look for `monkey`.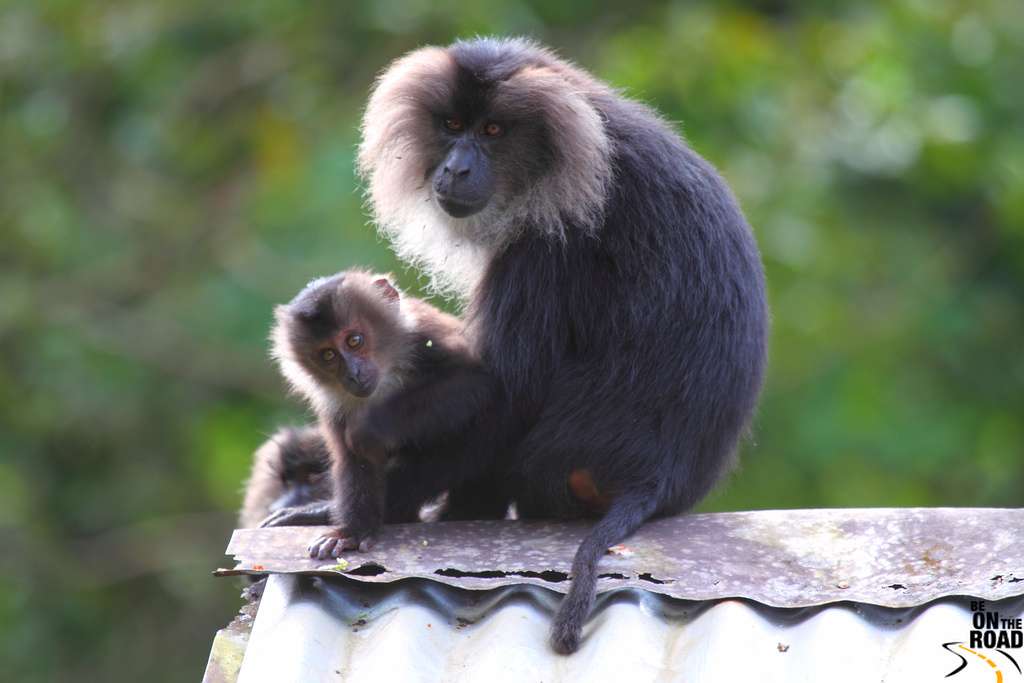
Found: locate(253, 280, 494, 574).
